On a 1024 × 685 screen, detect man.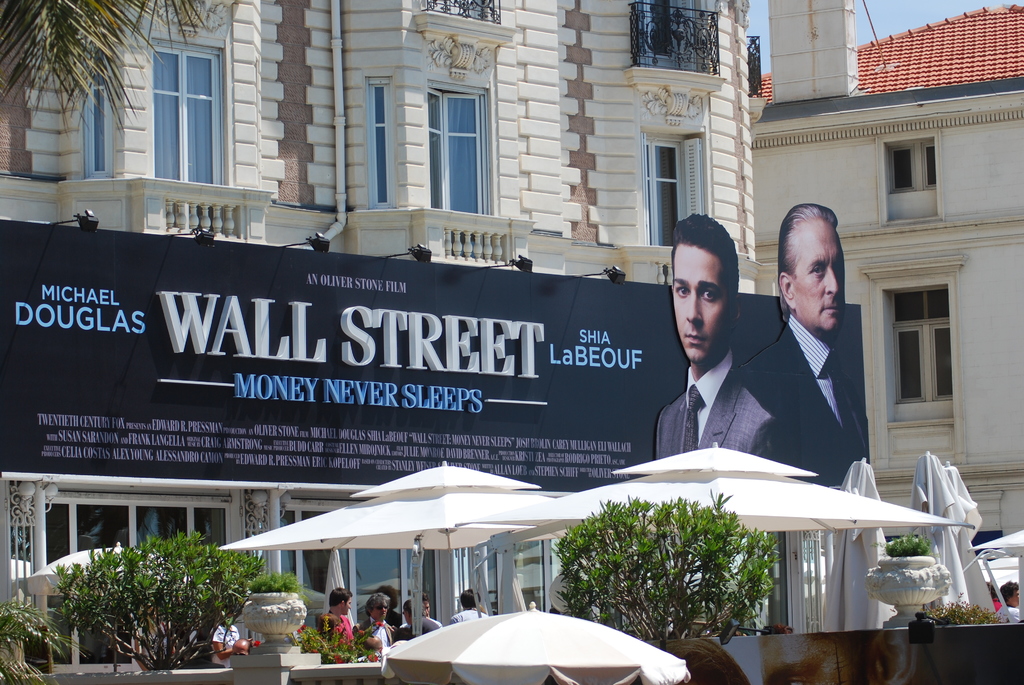
Rect(452, 589, 481, 619).
